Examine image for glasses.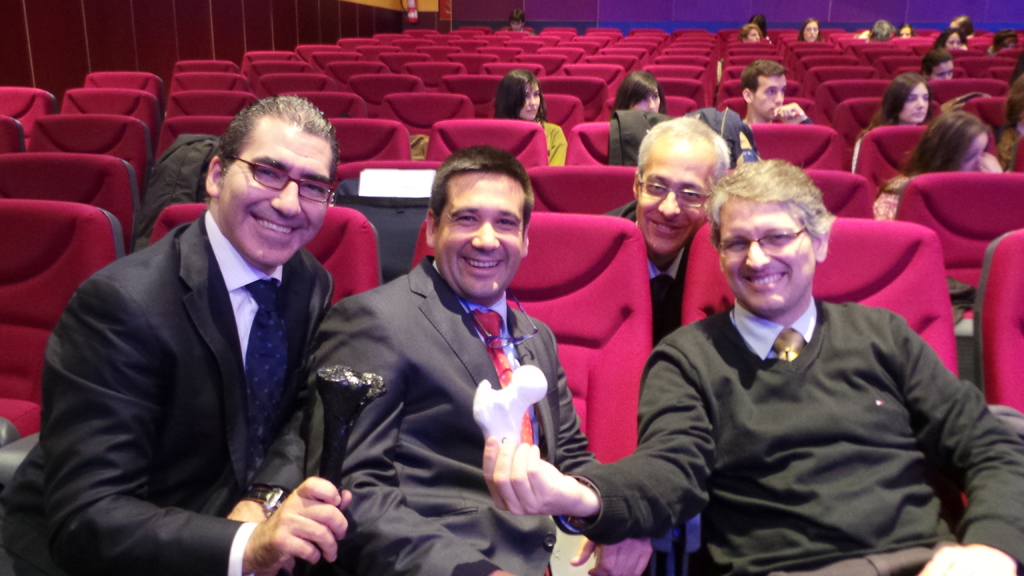
Examination result: (left=223, top=147, right=330, bottom=204).
